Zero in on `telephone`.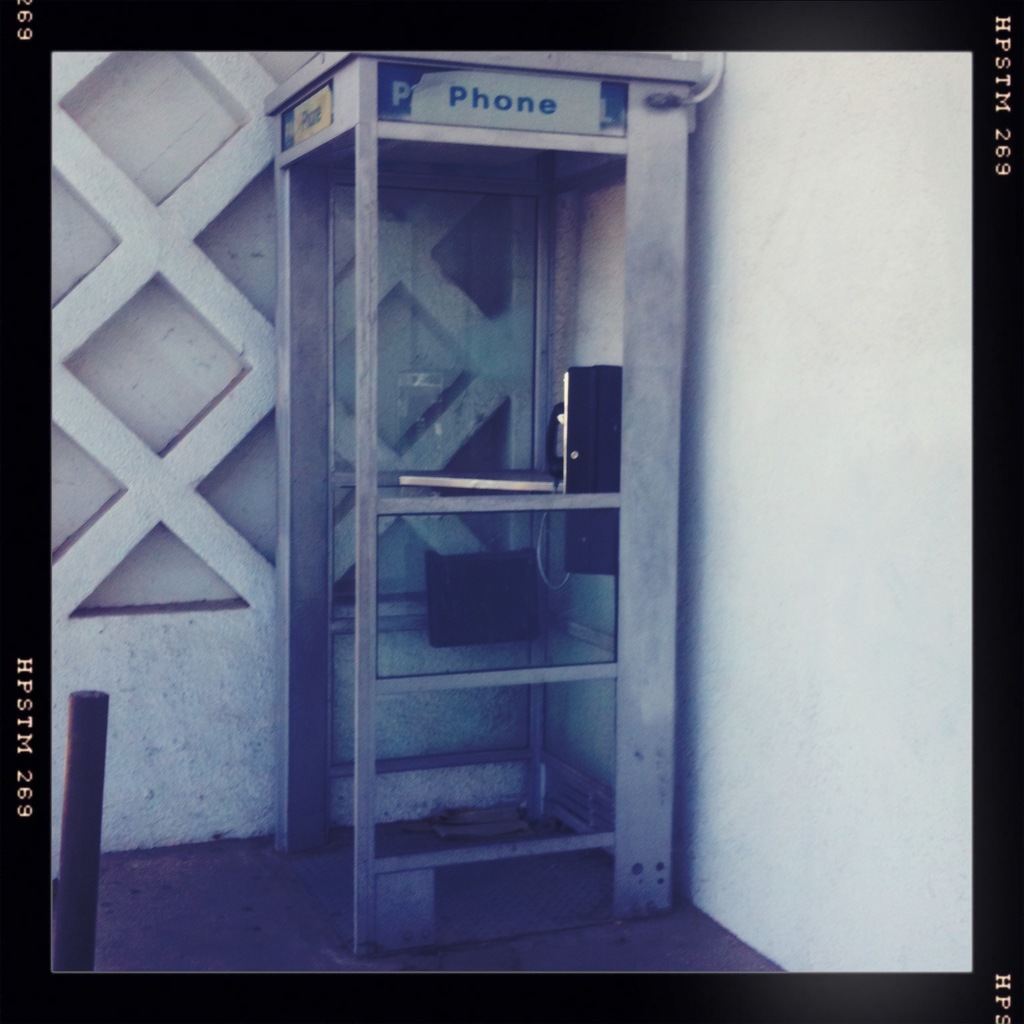
Zeroed in: 520/367/619/599.
